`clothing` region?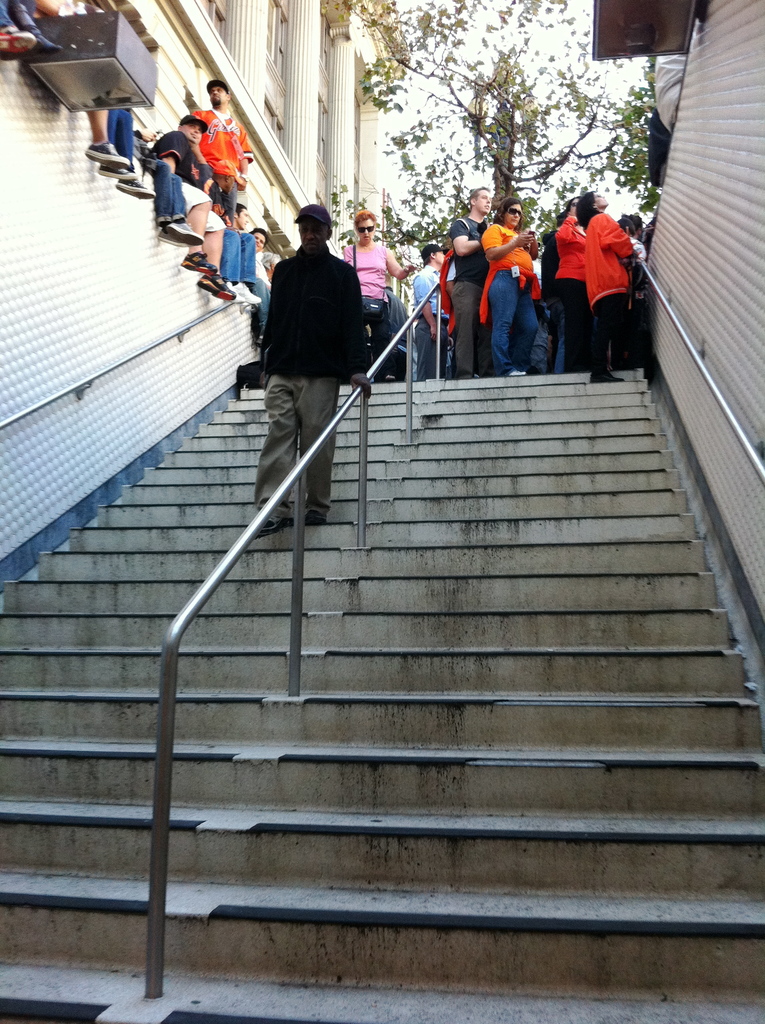
(479,218,546,366)
